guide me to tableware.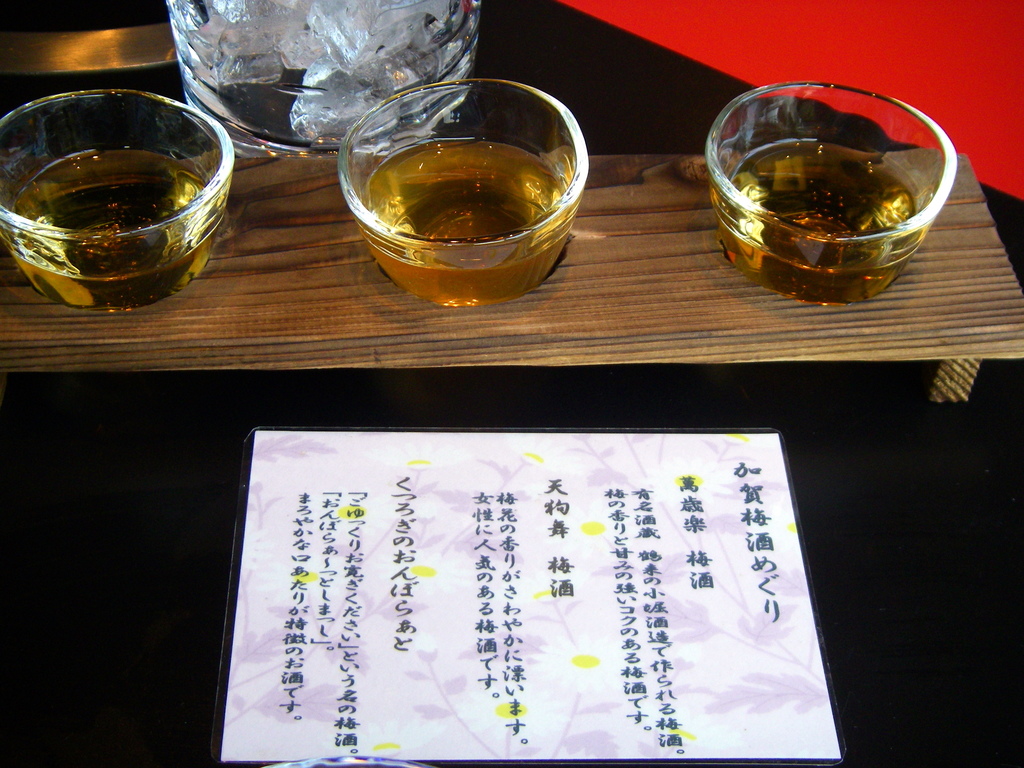
Guidance: detection(162, 0, 487, 155).
